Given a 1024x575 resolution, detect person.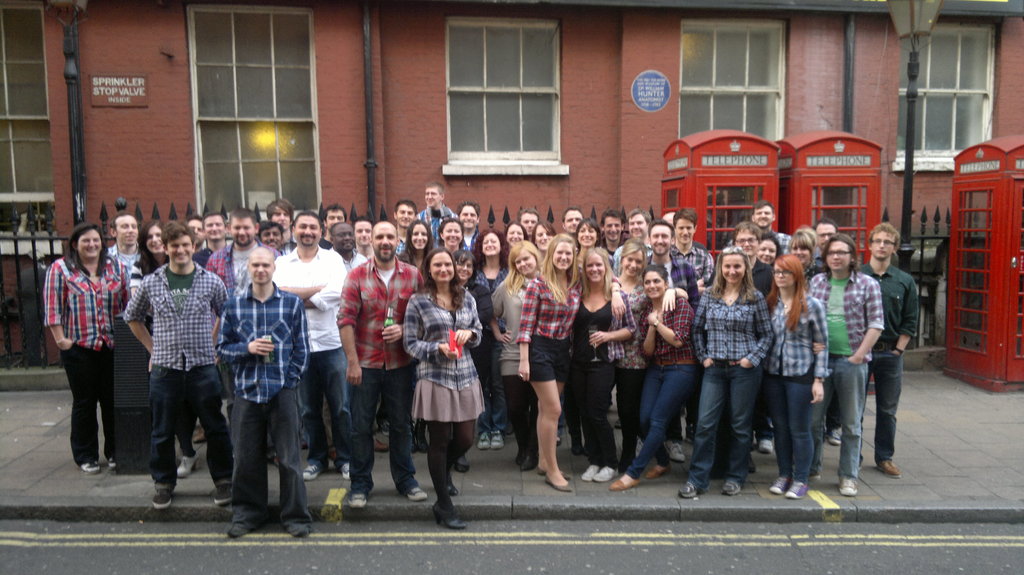
l=595, t=206, r=628, b=256.
